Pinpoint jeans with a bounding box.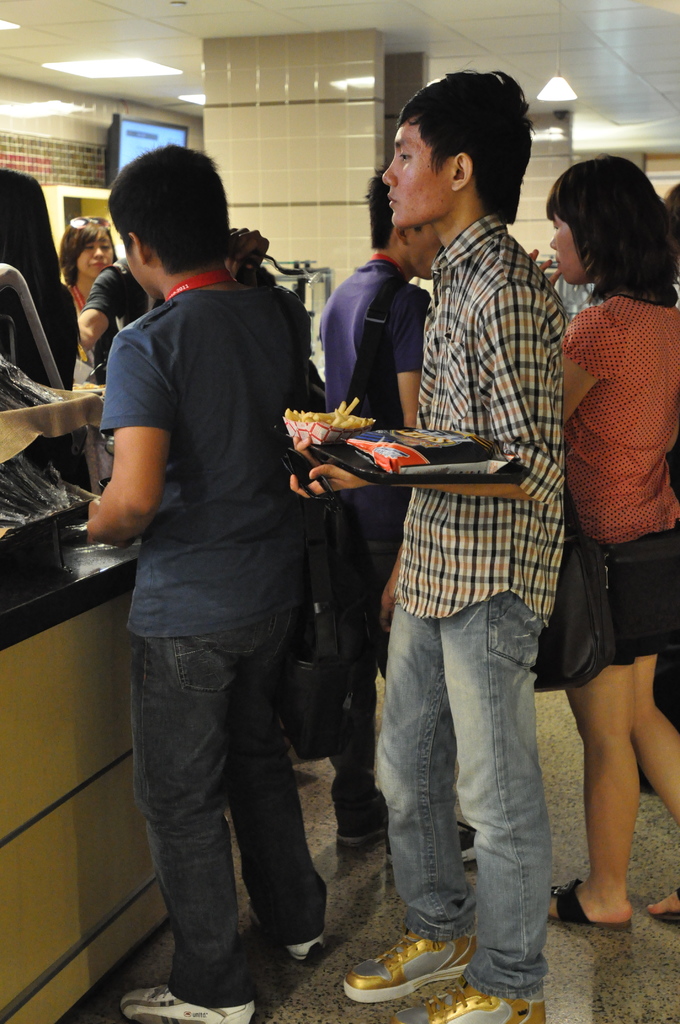
left=136, top=600, right=332, bottom=1007.
